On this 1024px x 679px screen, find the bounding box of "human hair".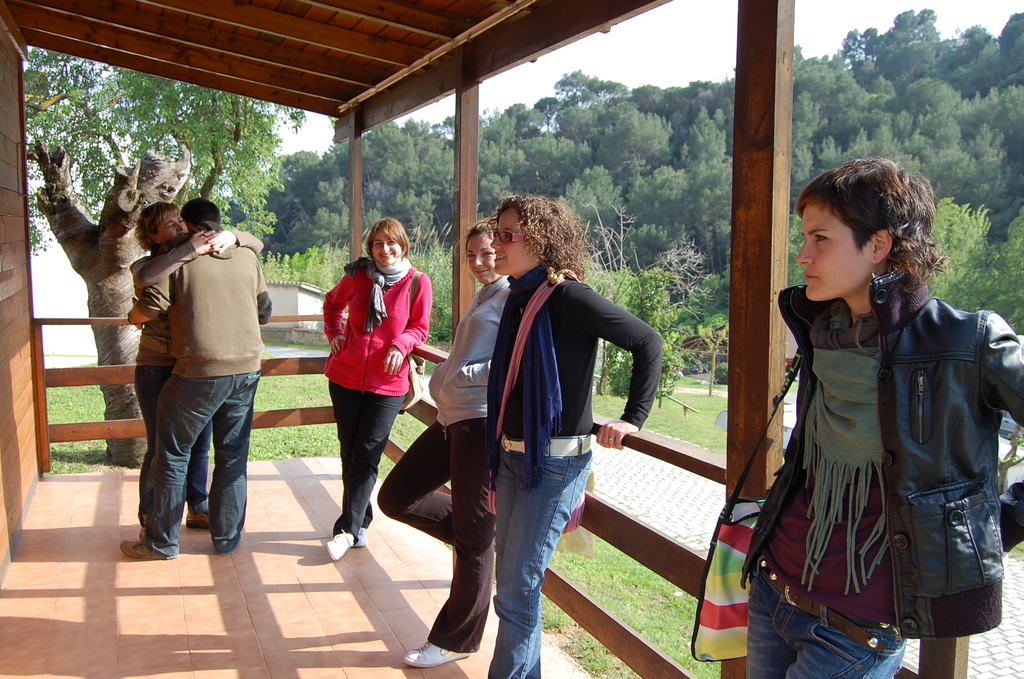
Bounding box: crop(132, 200, 181, 253).
